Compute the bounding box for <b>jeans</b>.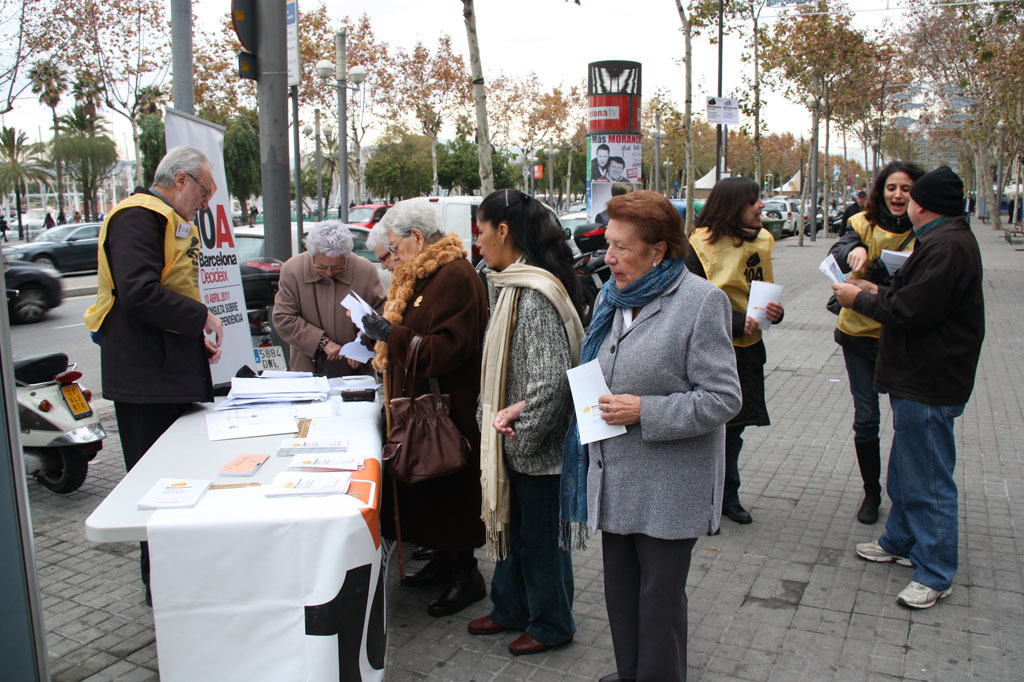
box=[843, 344, 880, 500].
